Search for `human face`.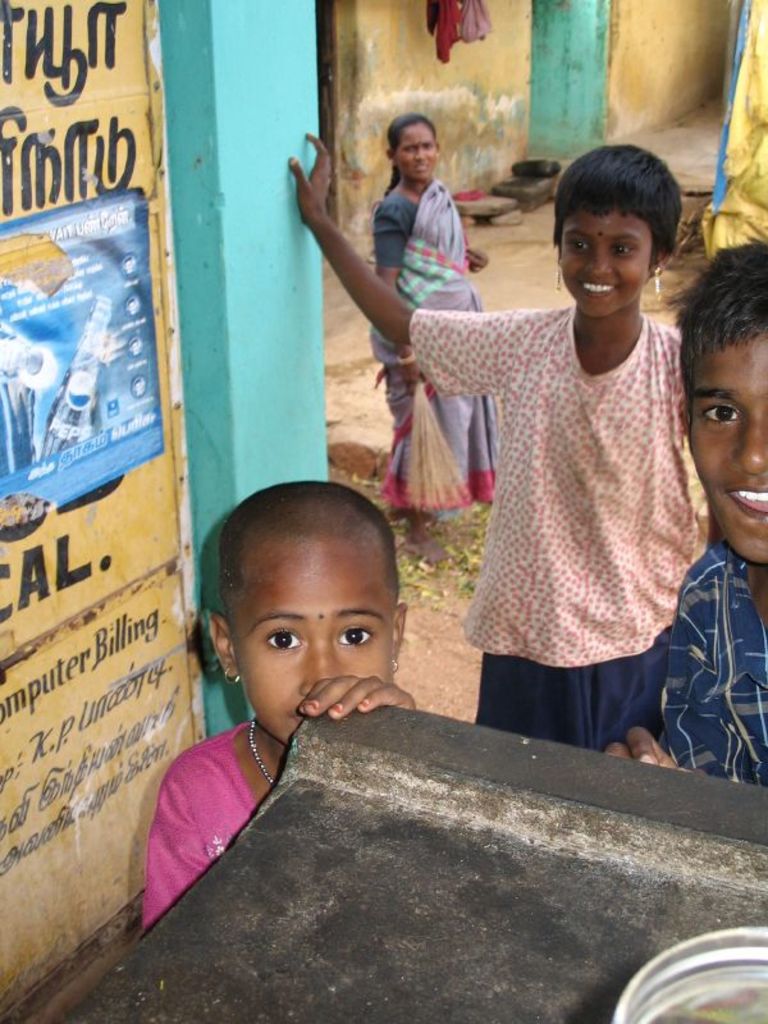
Found at (x1=559, y1=215, x2=652, y2=317).
